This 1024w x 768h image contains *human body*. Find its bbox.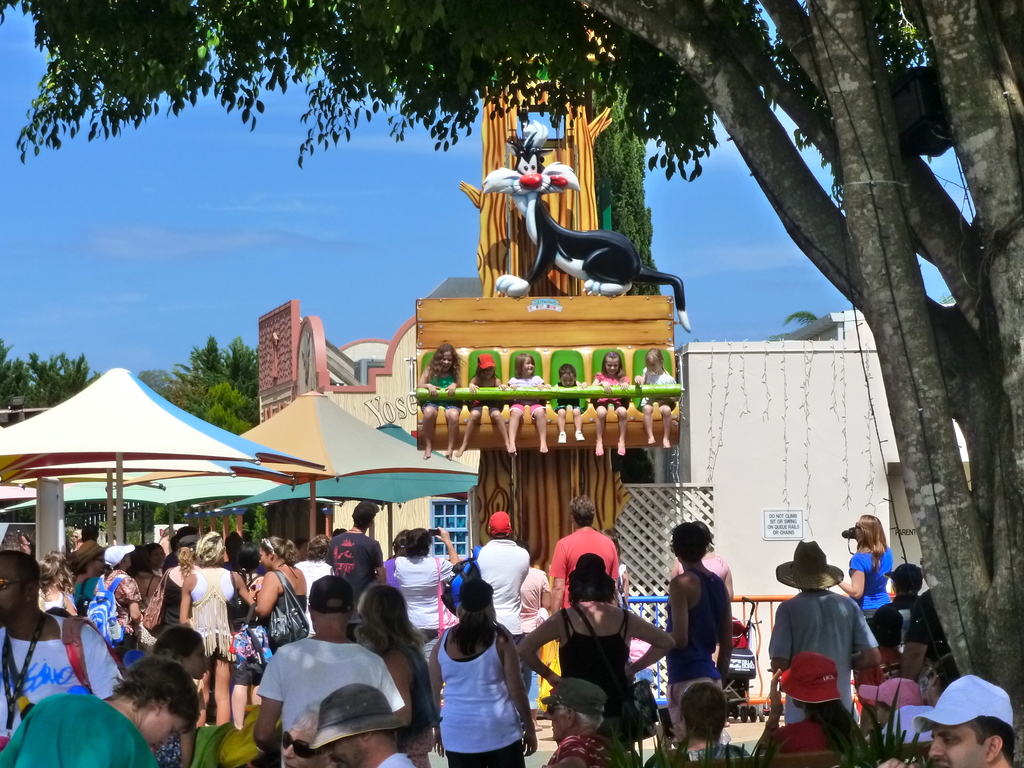
x1=890 y1=561 x2=921 y2=646.
